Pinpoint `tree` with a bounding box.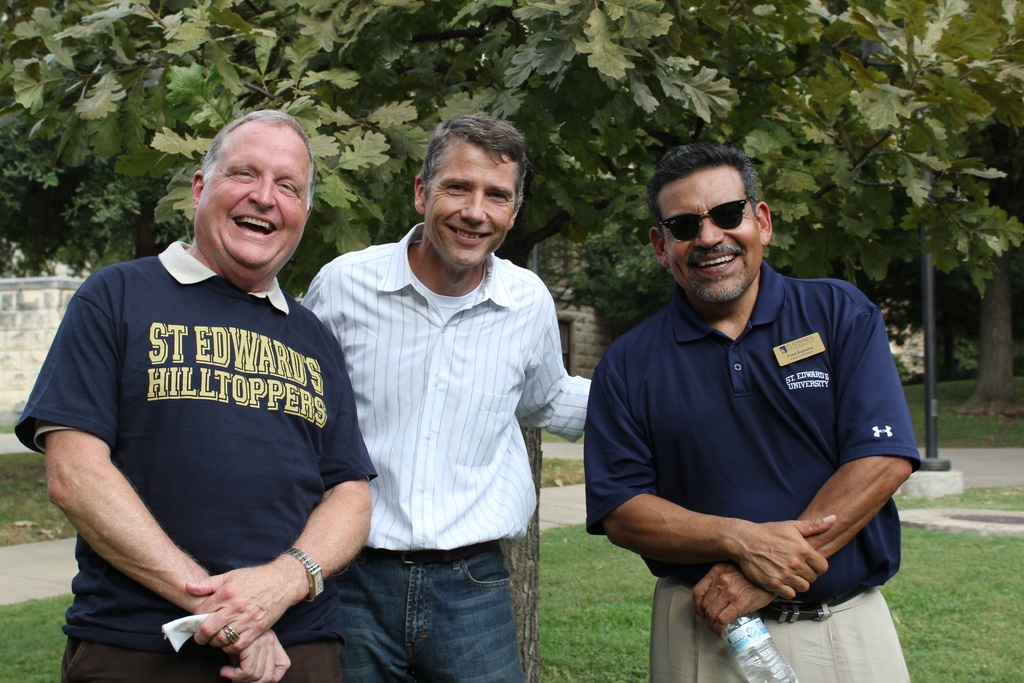
locate(0, 0, 577, 327).
